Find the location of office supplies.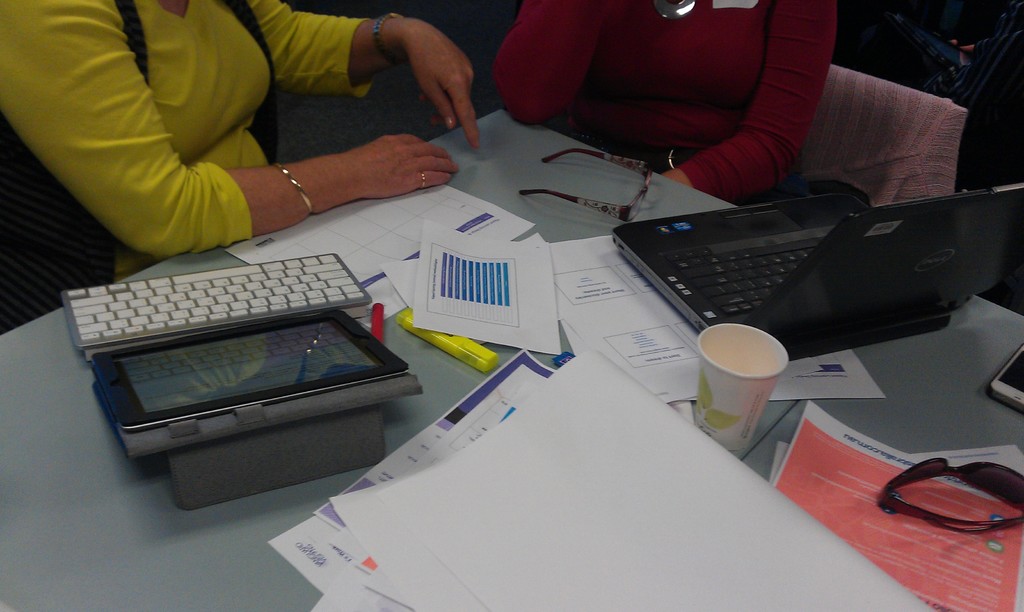
Location: (x1=872, y1=453, x2=1023, y2=532).
